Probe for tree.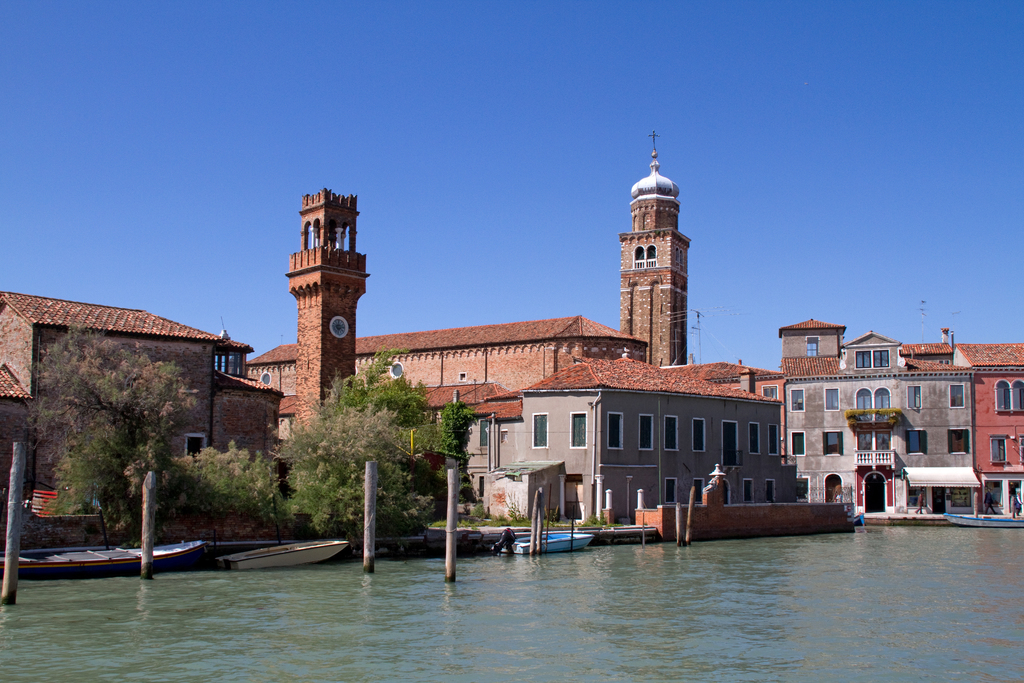
Probe result: Rect(171, 441, 273, 541).
